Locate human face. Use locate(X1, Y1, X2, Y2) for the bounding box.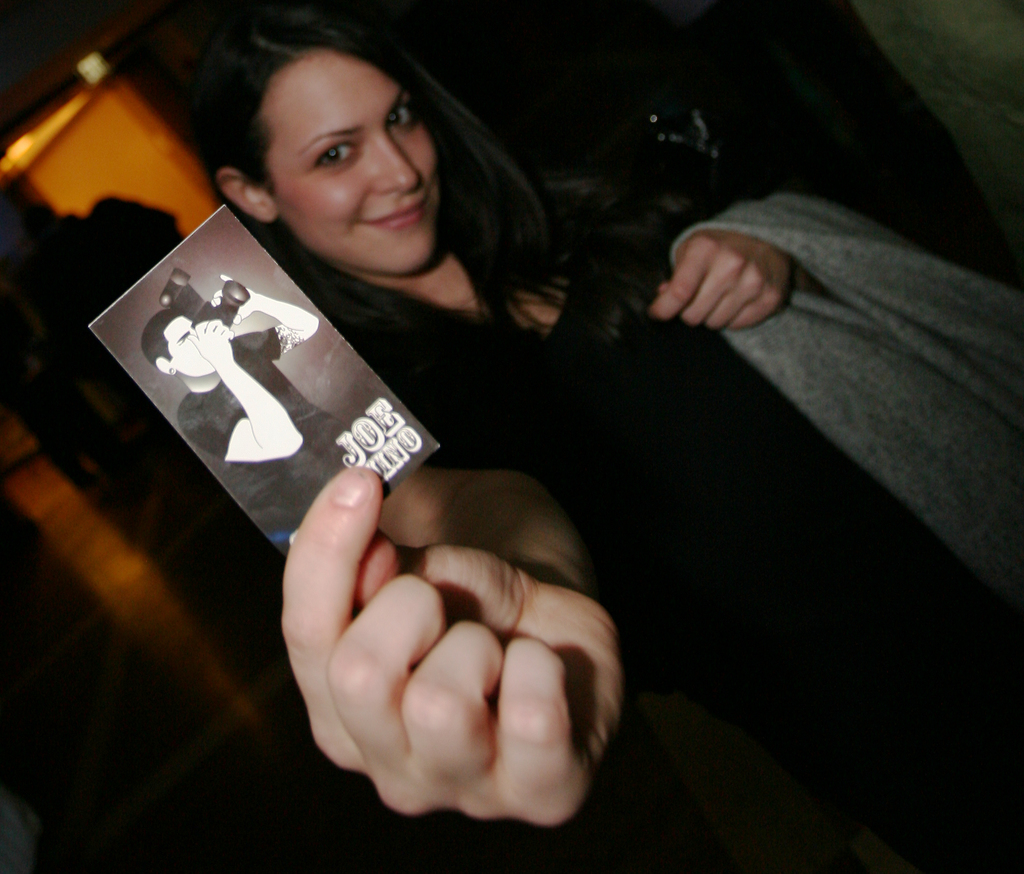
locate(260, 50, 444, 276).
